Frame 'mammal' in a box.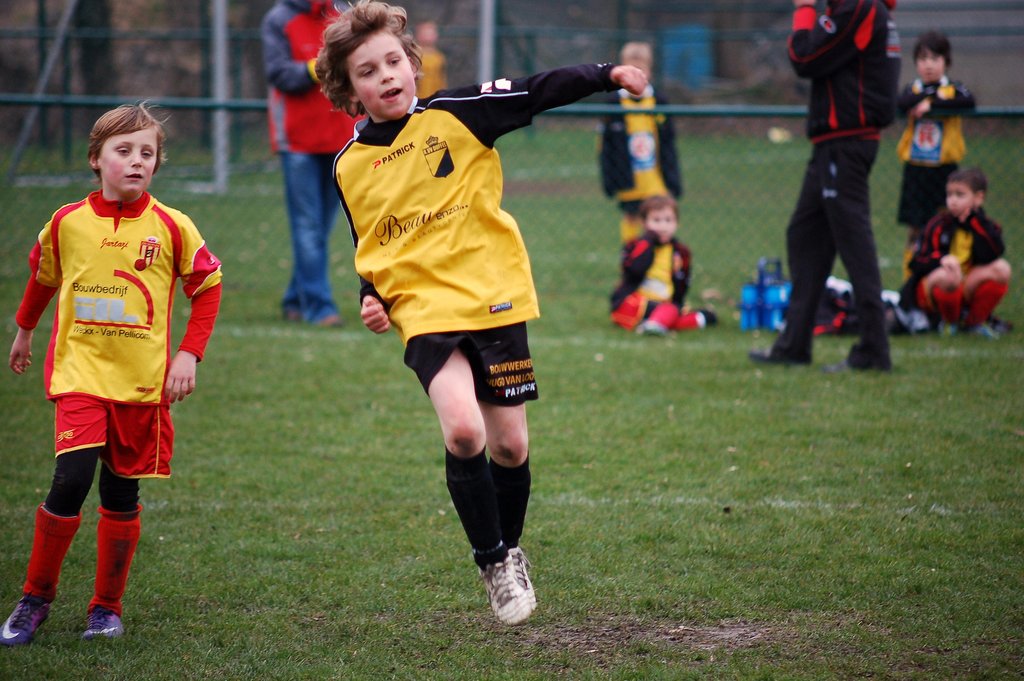
locate(746, 0, 899, 373).
